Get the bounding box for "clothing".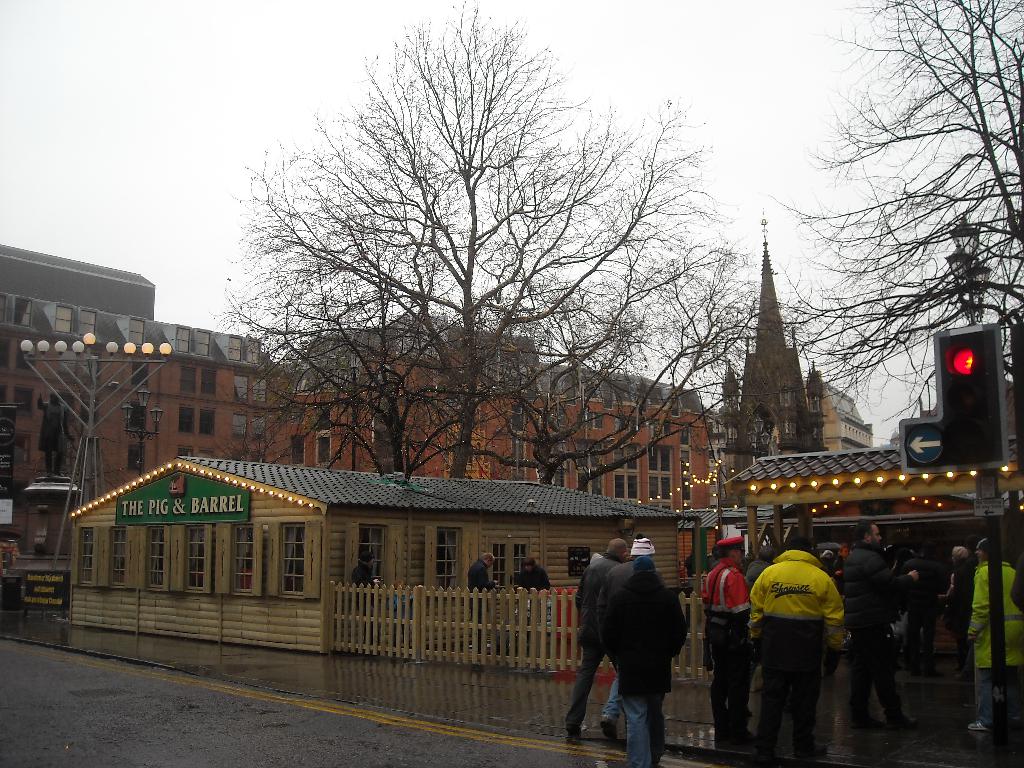
crop(836, 541, 906, 739).
